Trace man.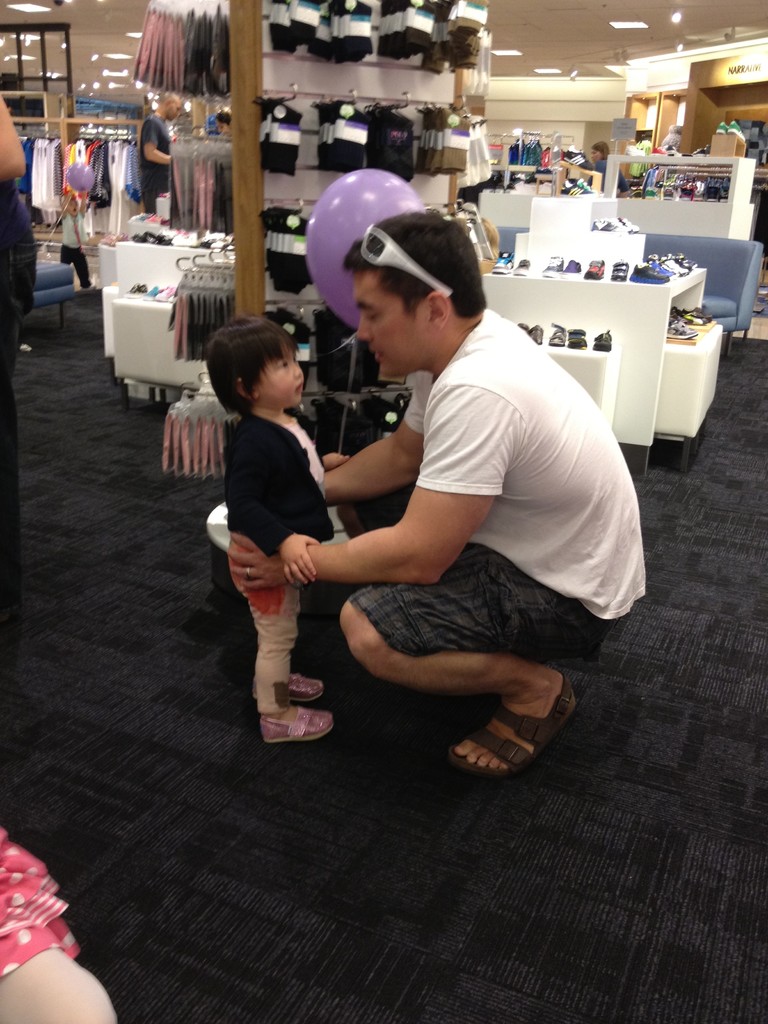
Traced to l=273, t=186, r=643, b=798.
